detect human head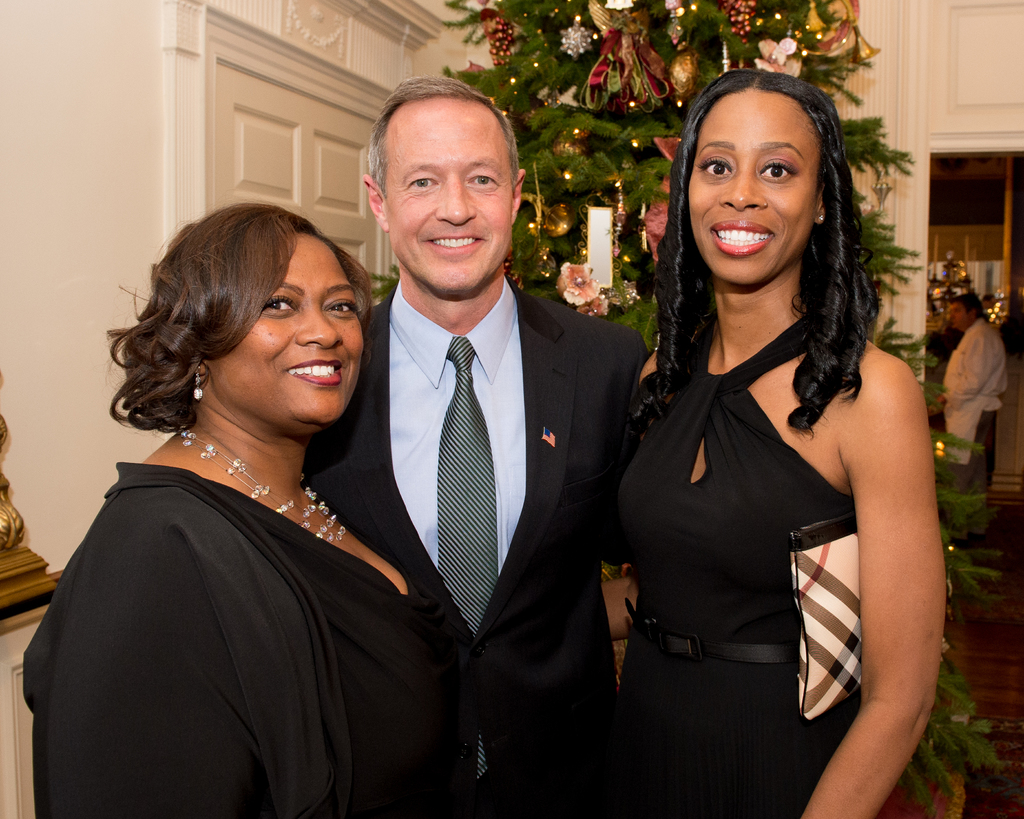
{"left": 947, "top": 298, "right": 982, "bottom": 328}
